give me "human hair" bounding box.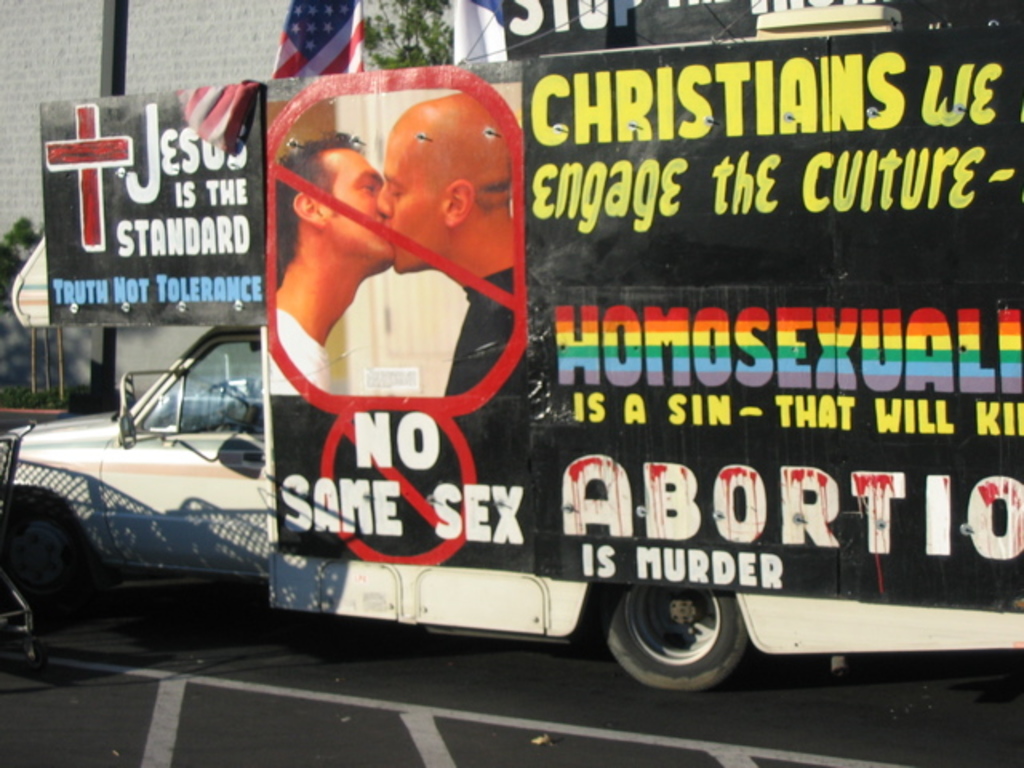
278, 134, 355, 288.
